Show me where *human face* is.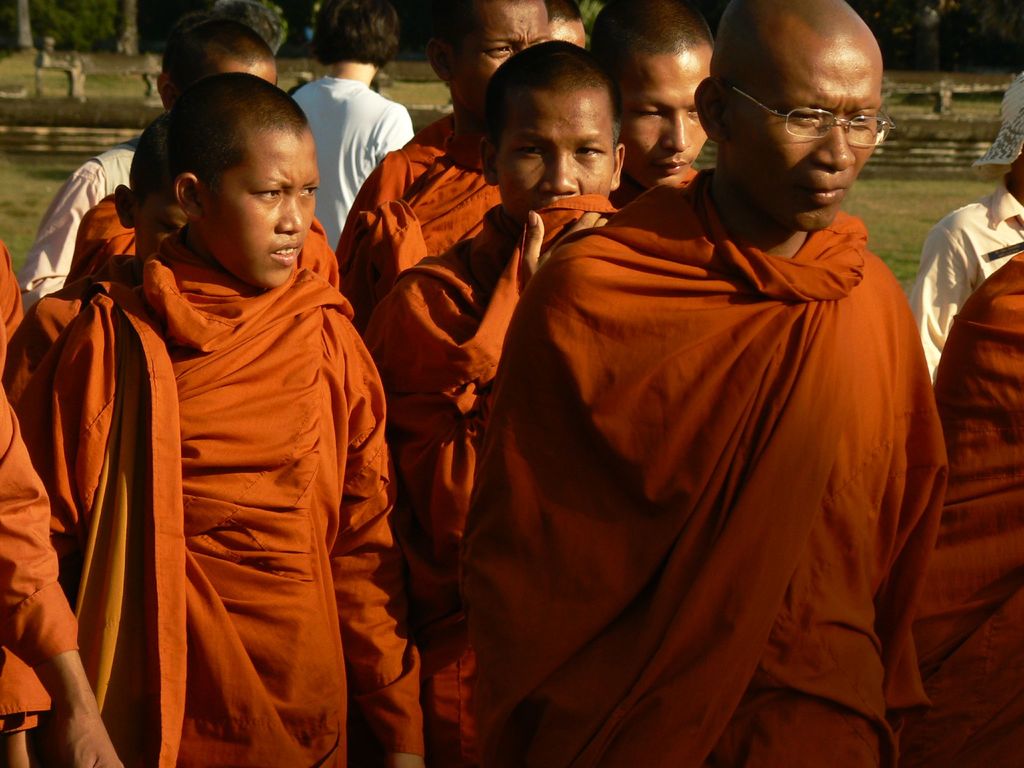
*human face* is at <region>550, 22, 589, 51</region>.
